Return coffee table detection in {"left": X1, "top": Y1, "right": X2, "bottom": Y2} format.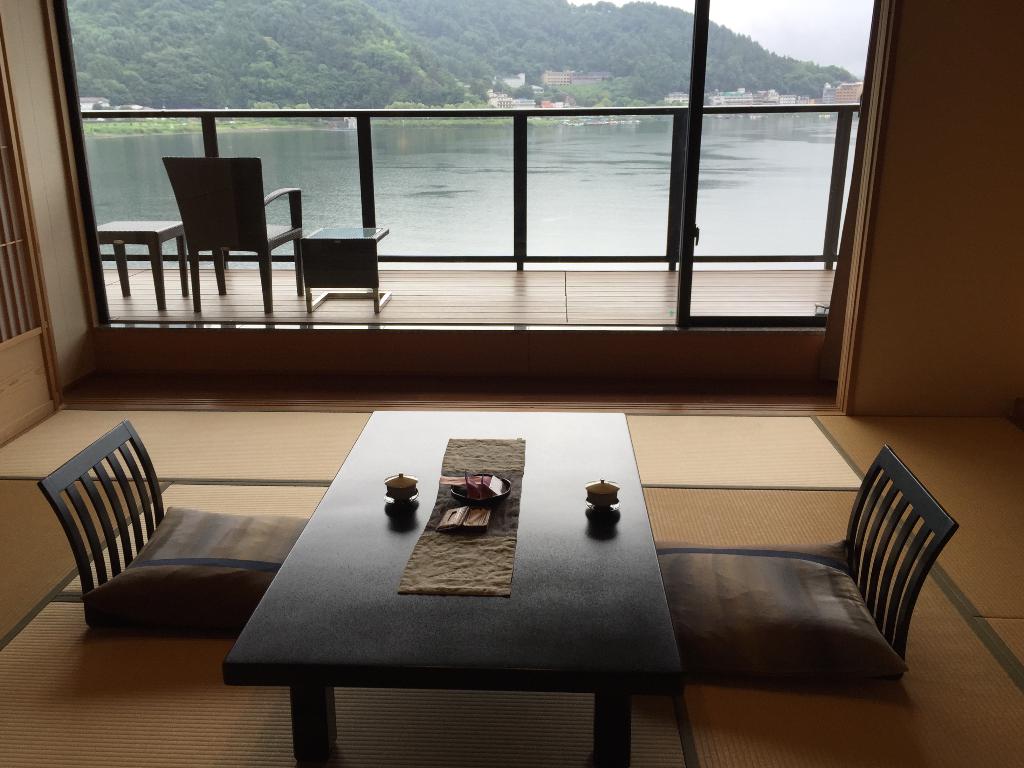
{"left": 219, "top": 410, "right": 680, "bottom": 767}.
